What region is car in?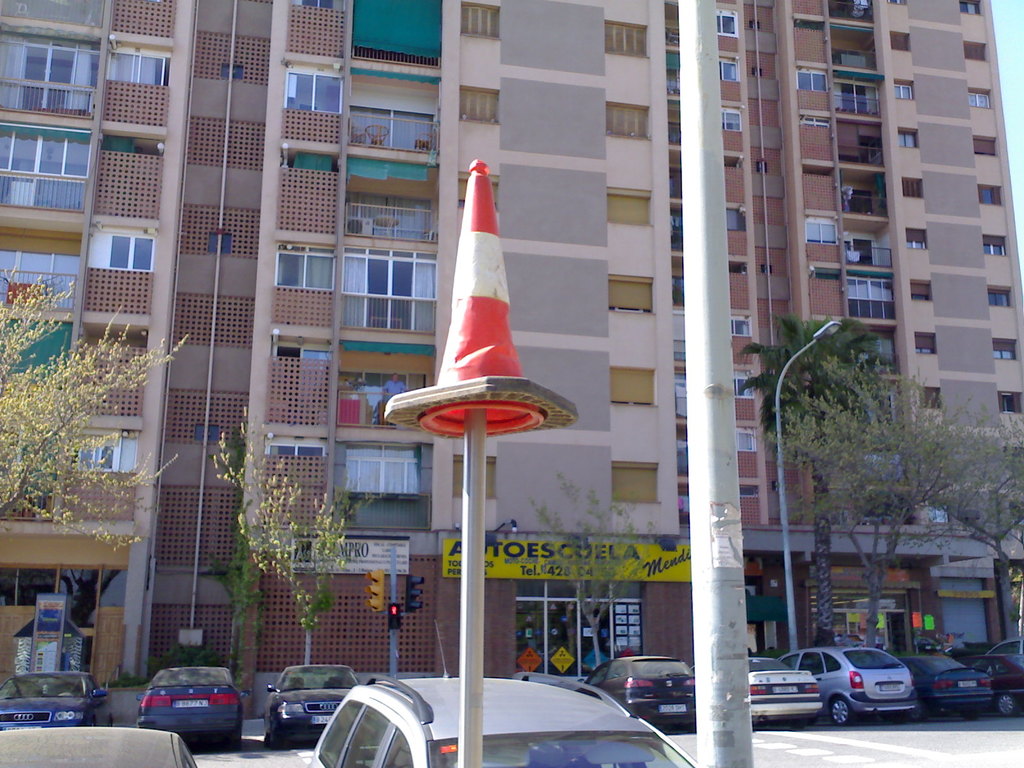
bbox=(310, 622, 697, 767).
